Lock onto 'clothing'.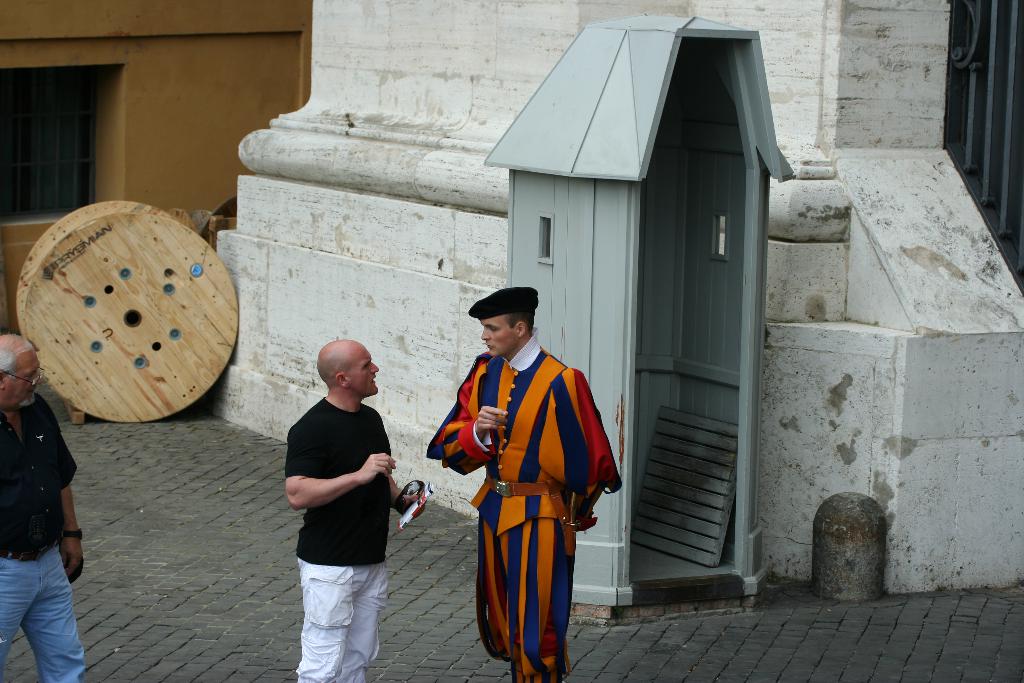
Locked: [x1=286, y1=379, x2=411, y2=682].
